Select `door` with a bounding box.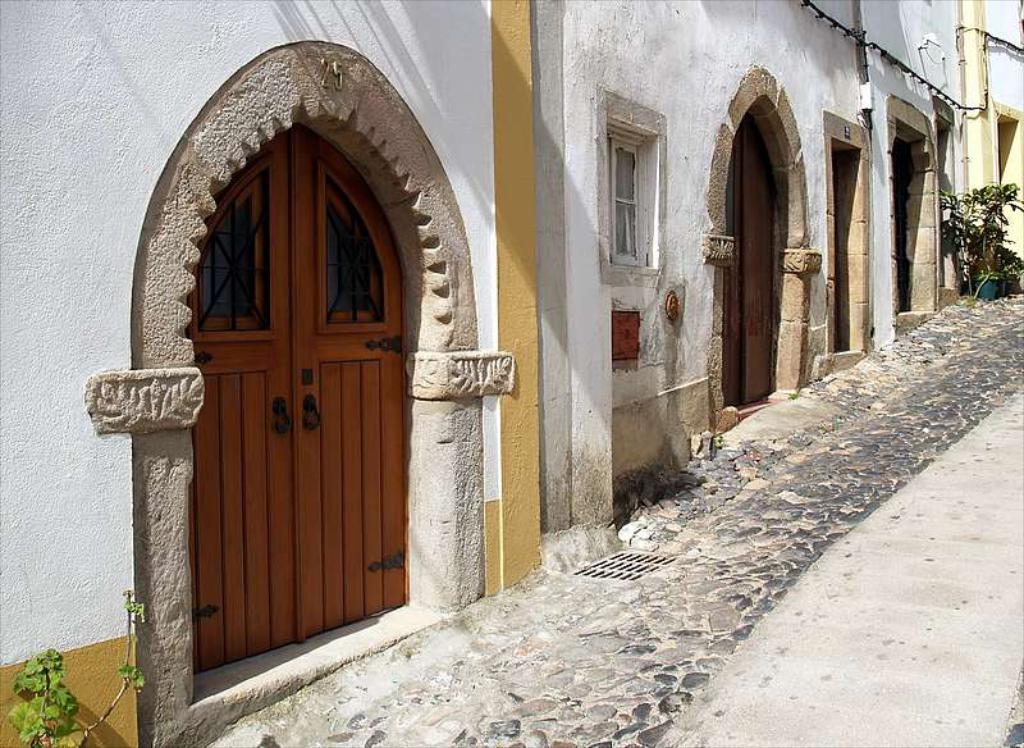
x1=160 y1=119 x2=389 y2=672.
